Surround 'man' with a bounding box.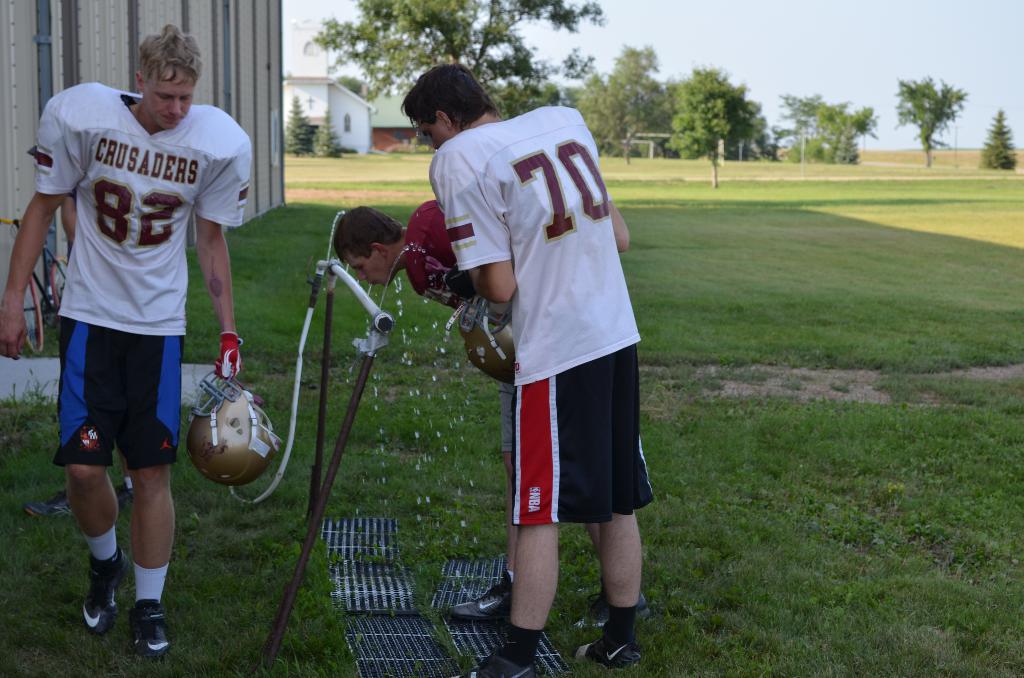
[left=330, top=196, right=653, bottom=633].
